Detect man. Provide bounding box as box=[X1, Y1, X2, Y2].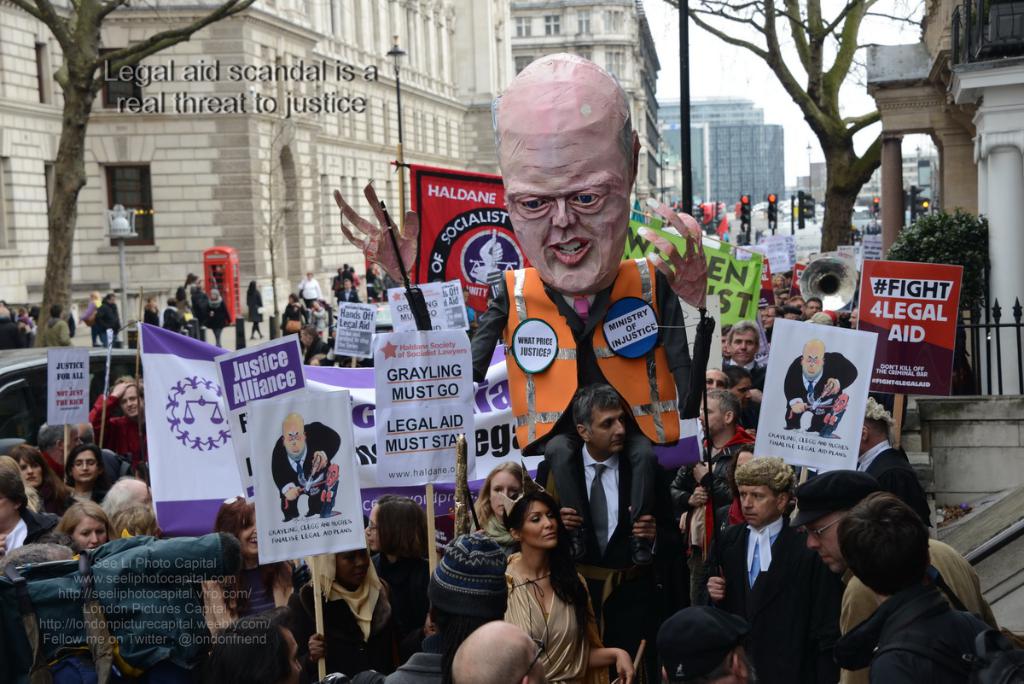
box=[445, 83, 714, 523].
